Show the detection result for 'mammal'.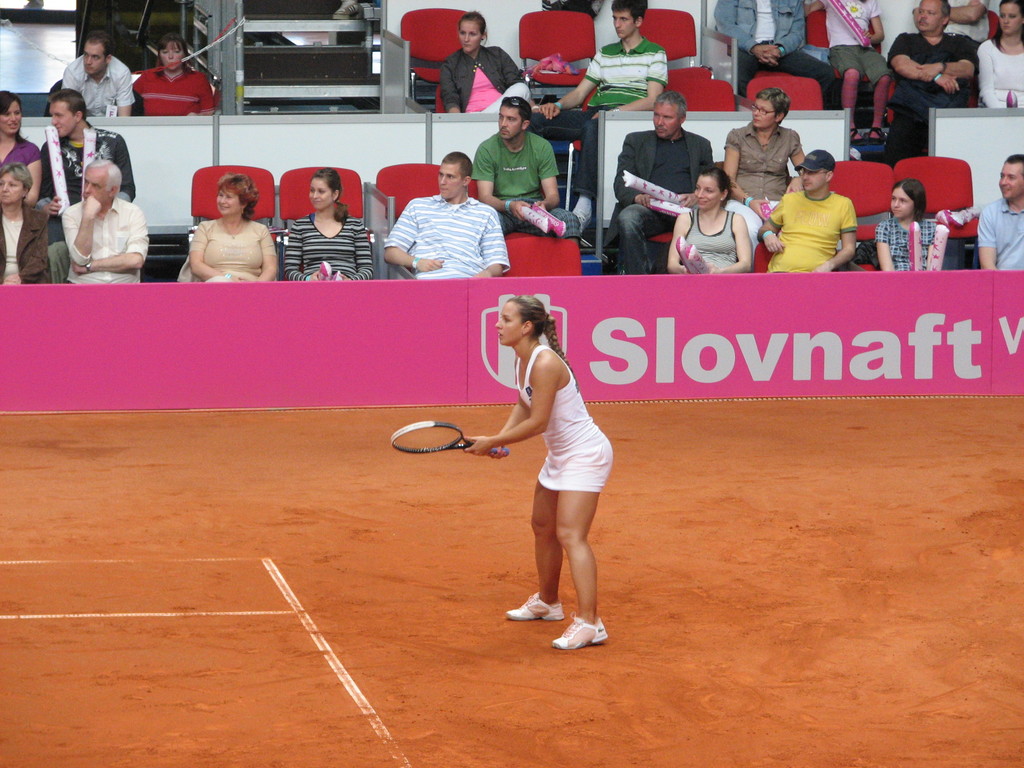
x1=808 y1=0 x2=895 y2=145.
